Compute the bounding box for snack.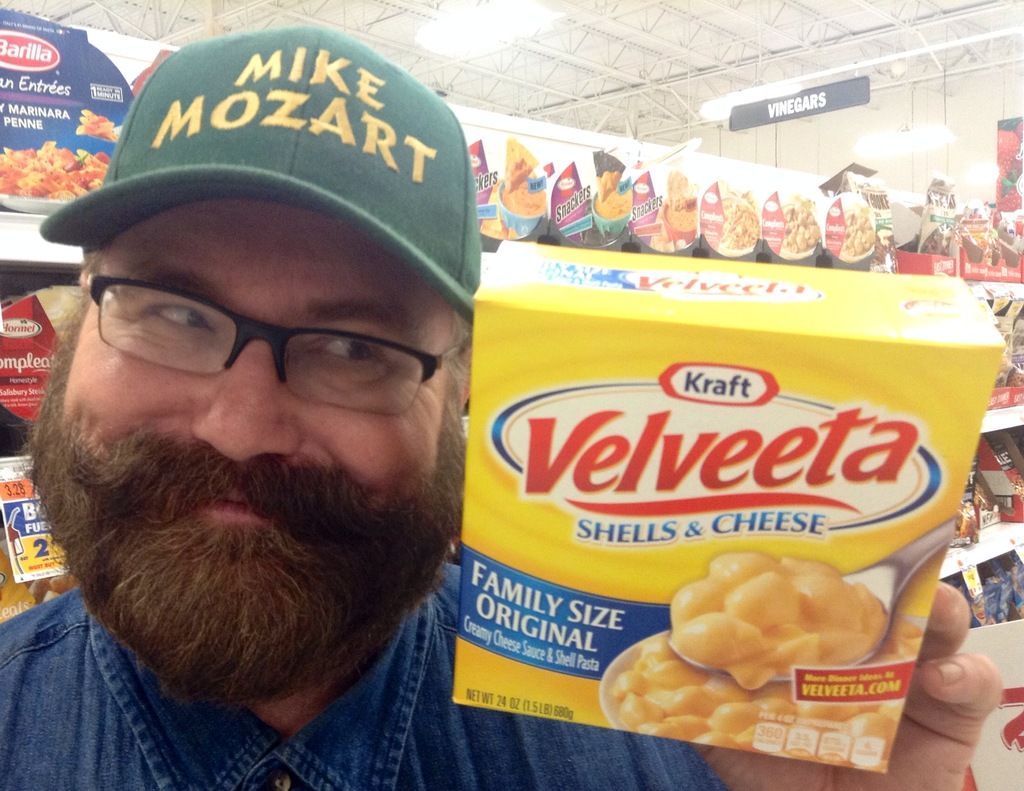
<region>664, 169, 698, 233</region>.
